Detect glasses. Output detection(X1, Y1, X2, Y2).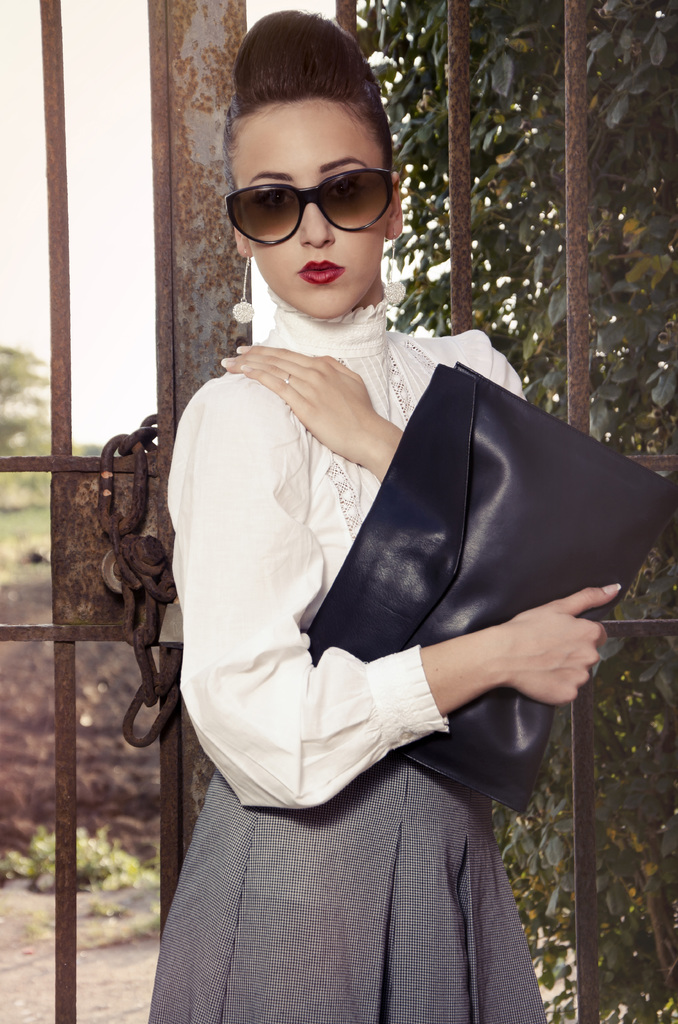
detection(217, 175, 392, 237).
